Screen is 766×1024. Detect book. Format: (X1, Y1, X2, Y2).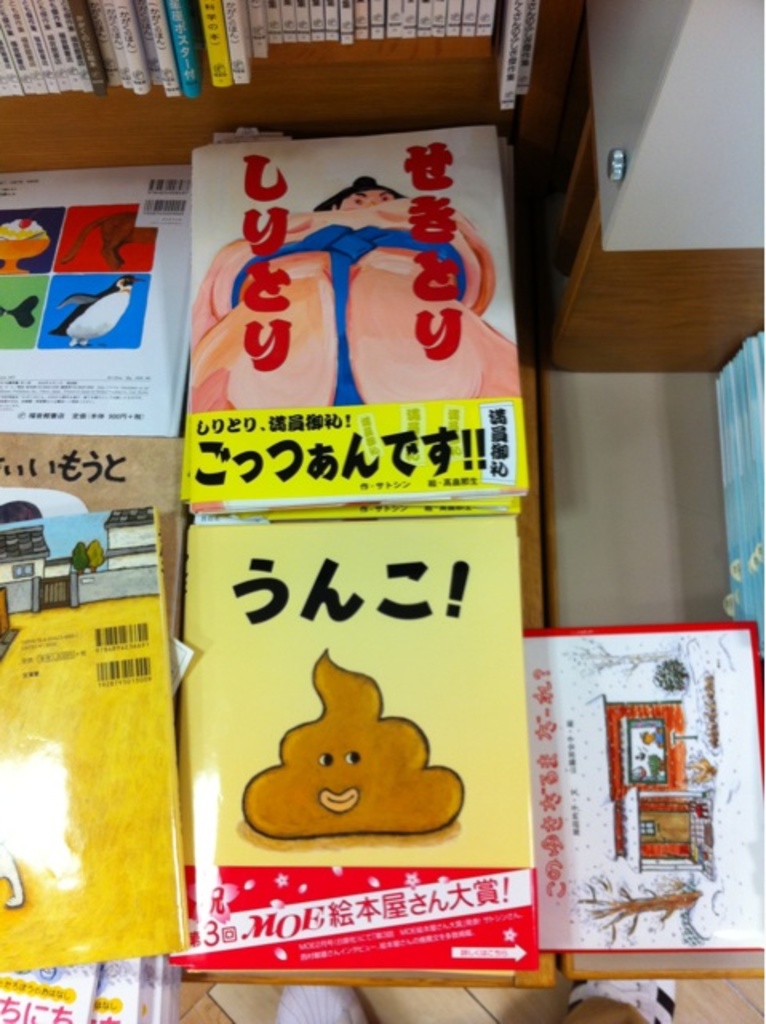
(531, 616, 761, 974).
